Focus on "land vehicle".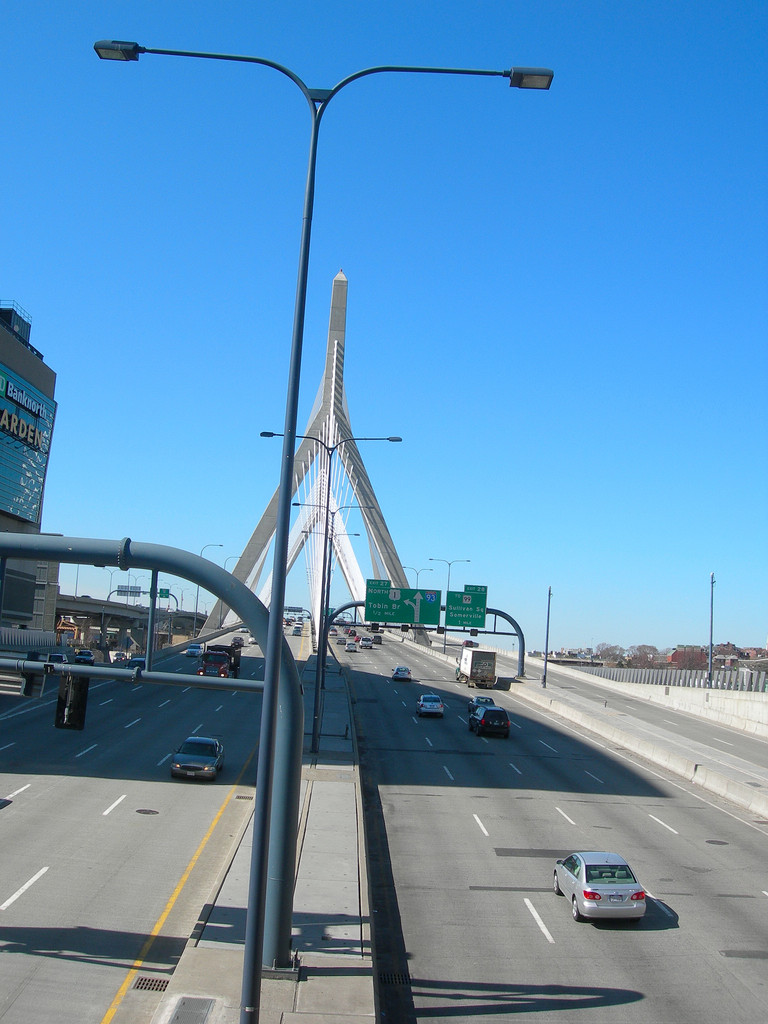
Focused at region(230, 633, 245, 647).
